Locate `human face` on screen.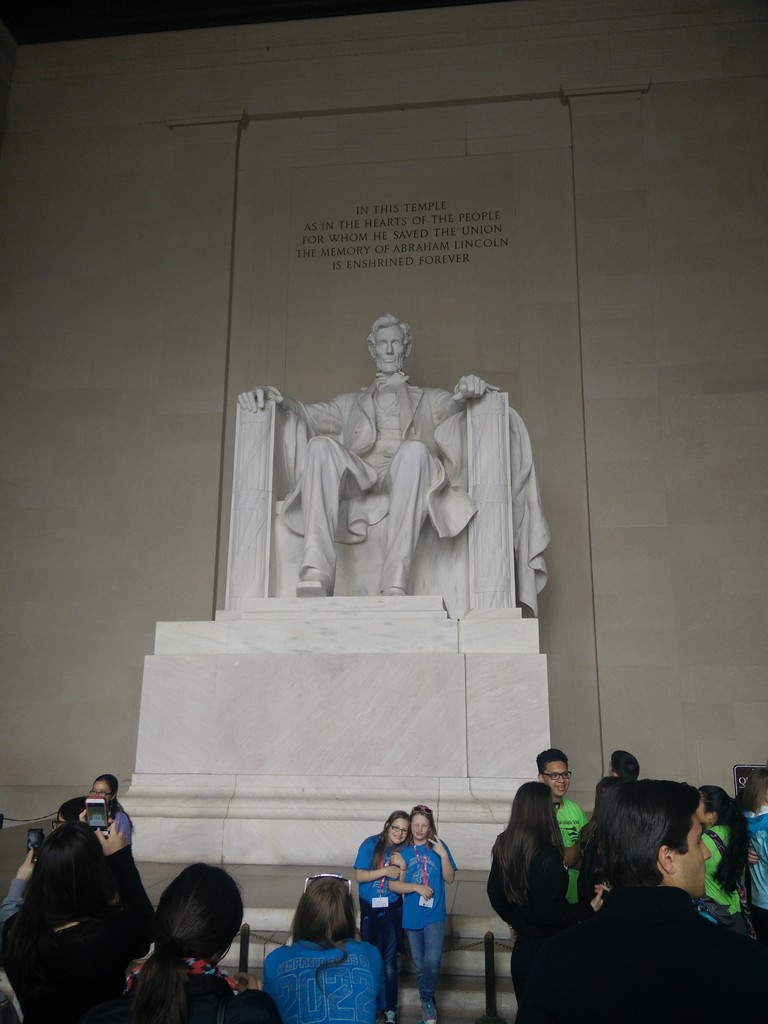
On screen at pyautogui.locateOnScreen(410, 814, 429, 842).
